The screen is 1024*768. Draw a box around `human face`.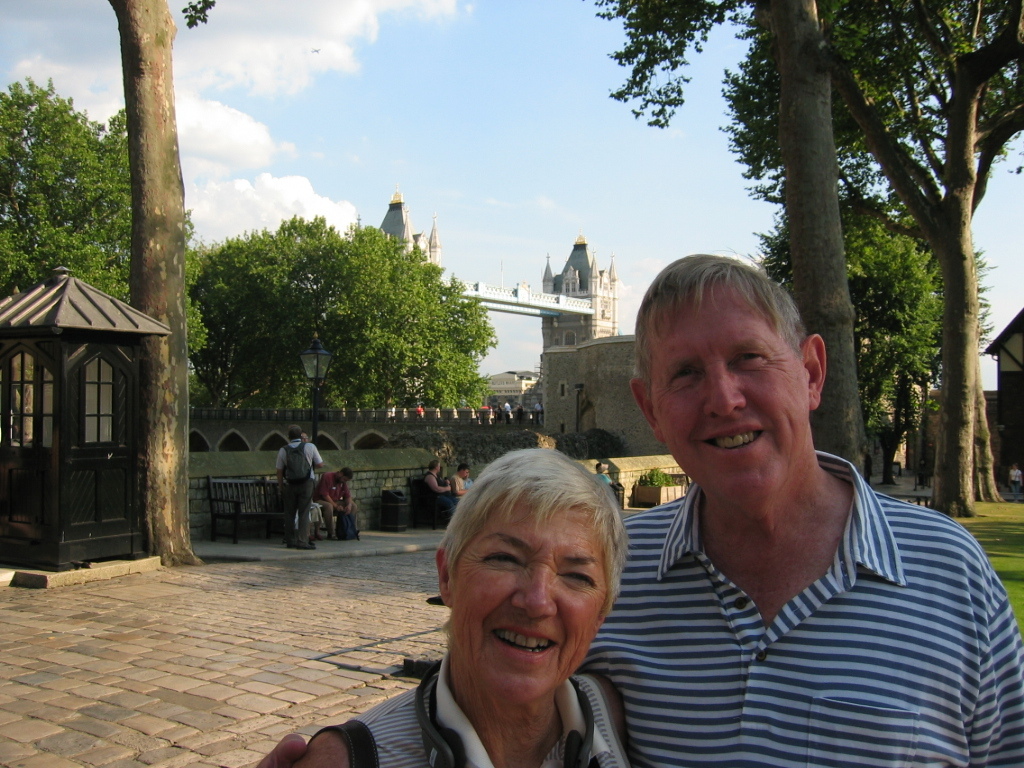
454,513,608,703.
